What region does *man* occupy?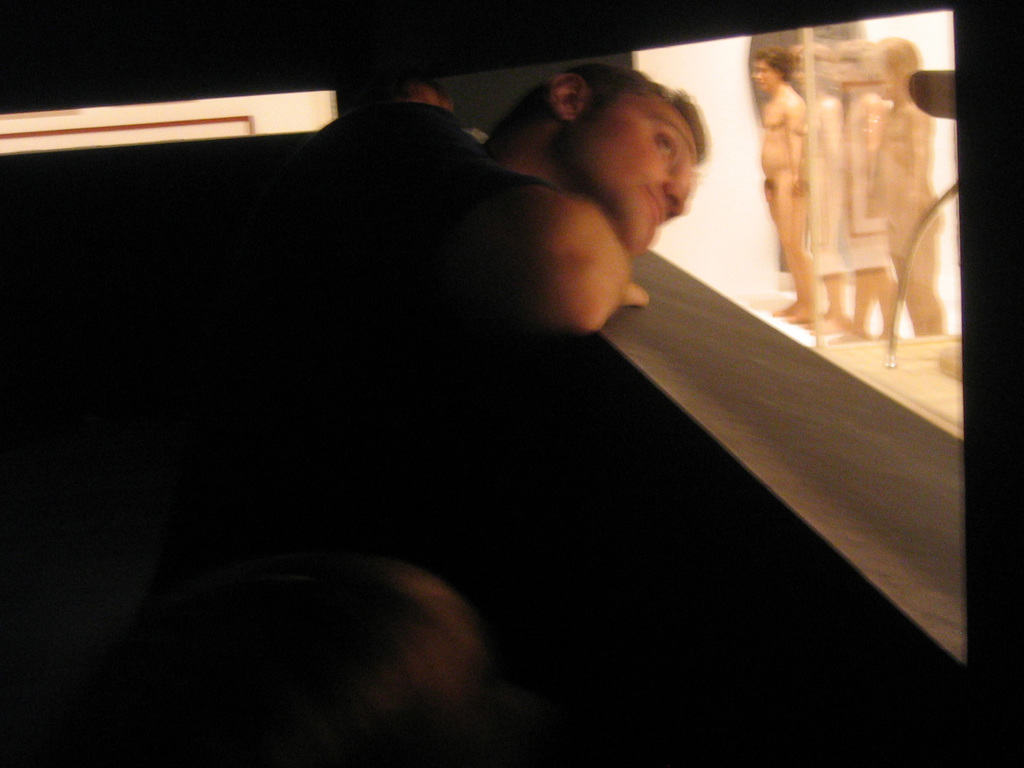
<region>337, 73, 797, 406</region>.
